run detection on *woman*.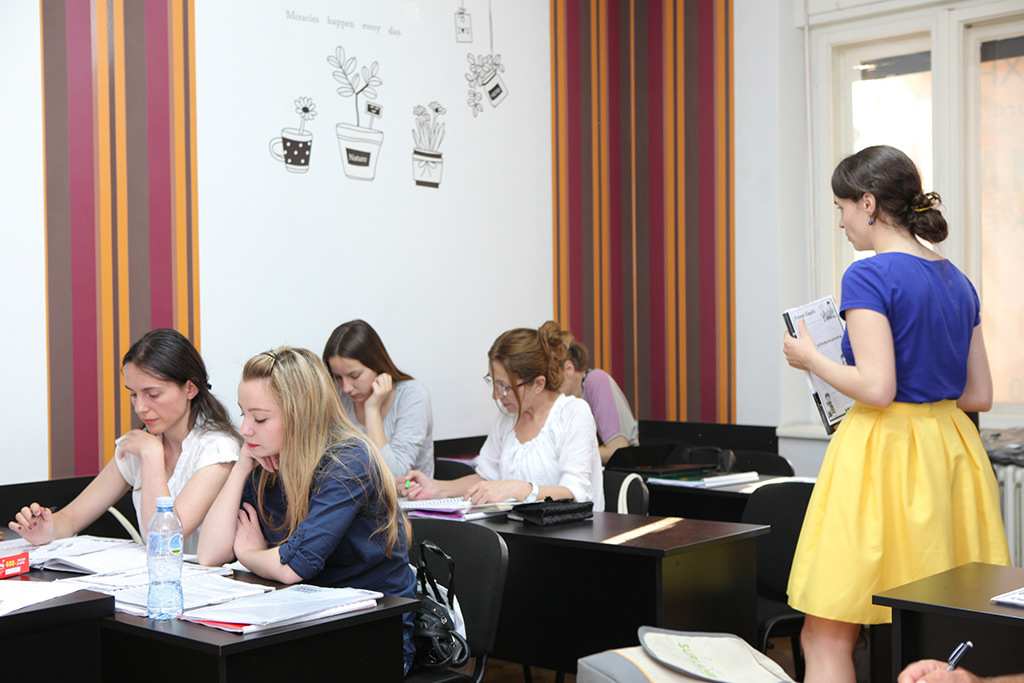
Result: [386, 314, 602, 507].
